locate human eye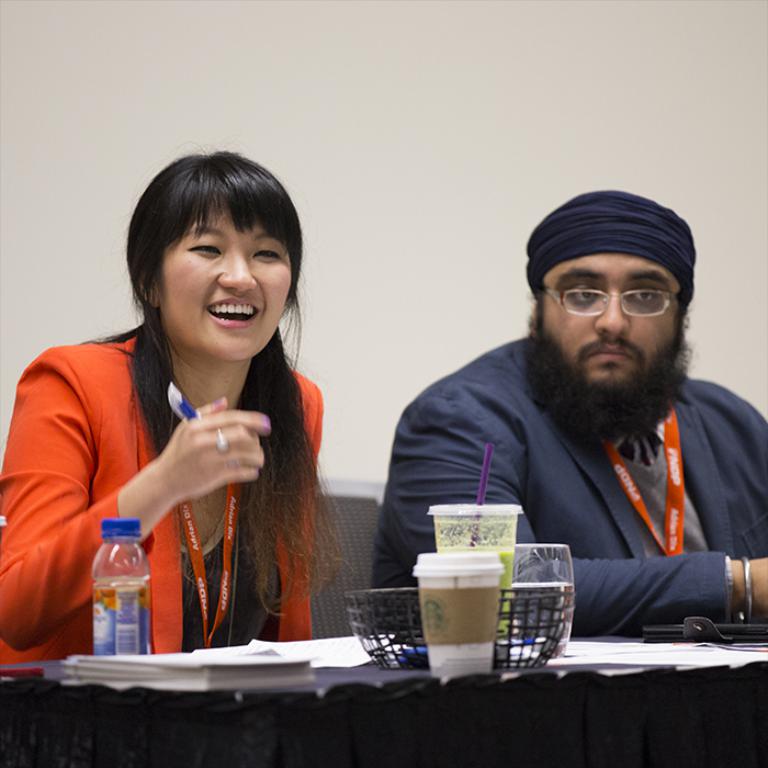
624 283 665 309
